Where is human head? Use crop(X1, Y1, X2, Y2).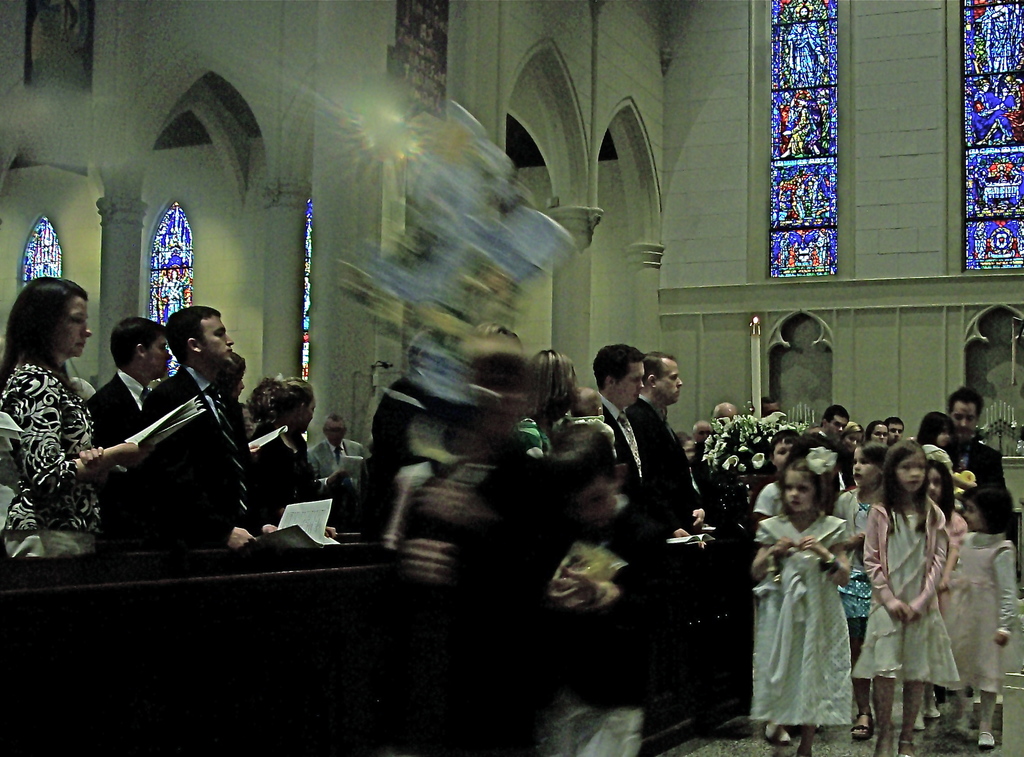
crop(641, 350, 683, 405).
